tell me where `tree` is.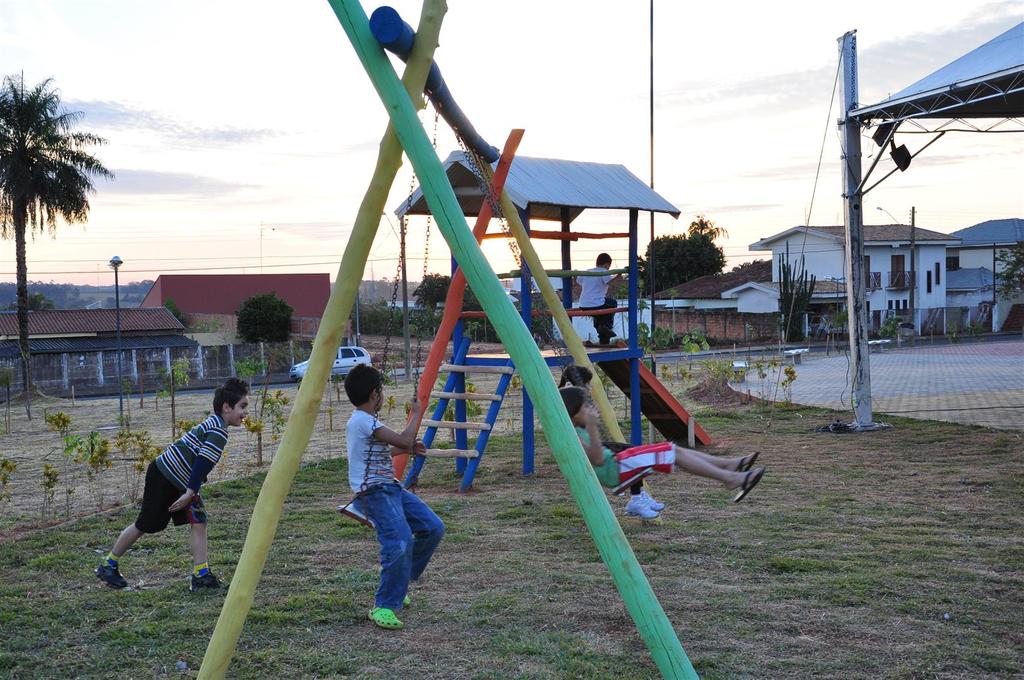
`tree` is at x1=622 y1=213 x2=727 y2=298.
